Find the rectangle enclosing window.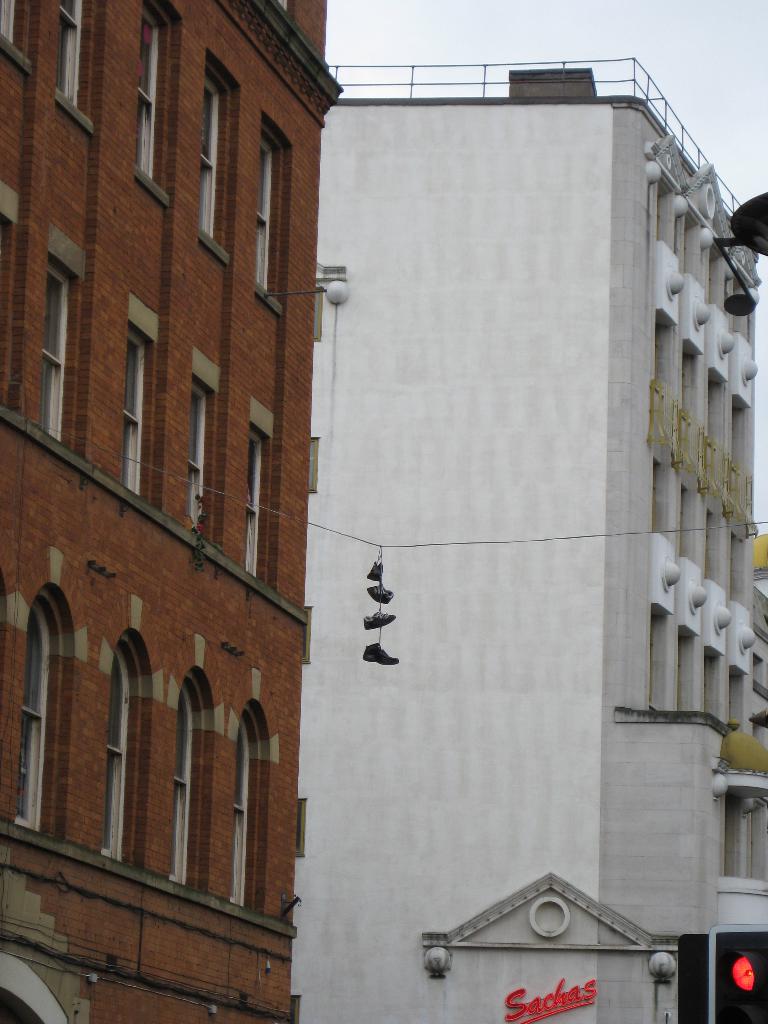
bbox=(173, 664, 217, 899).
